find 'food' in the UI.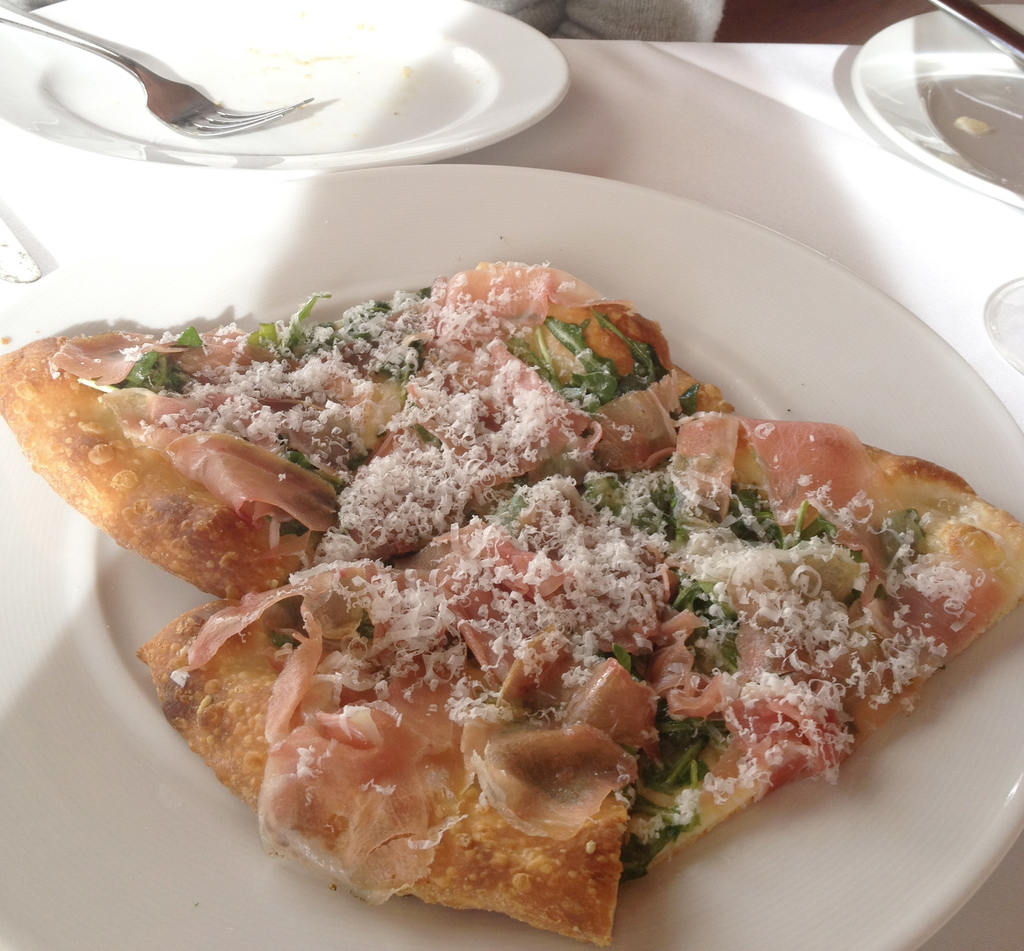
UI element at bbox=[0, 321, 321, 596].
